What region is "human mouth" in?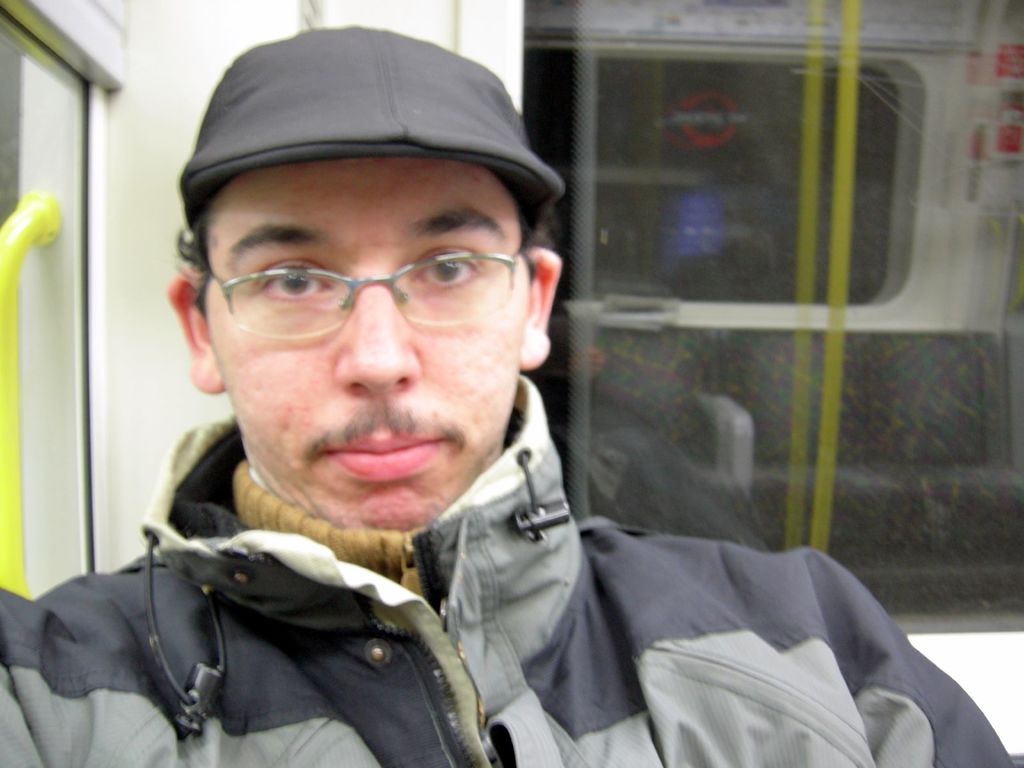
{"x1": 323, "y1": 420, "x2": 447, "y2": 479}.
